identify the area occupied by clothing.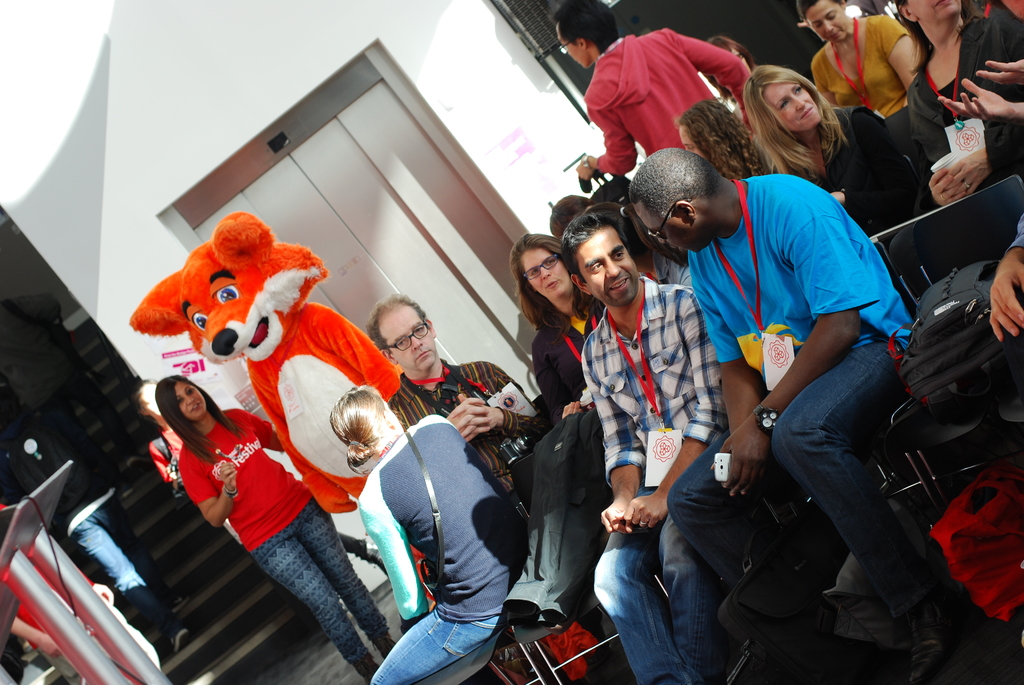
Area: left=585, top=30, right=751, bottom=185.
